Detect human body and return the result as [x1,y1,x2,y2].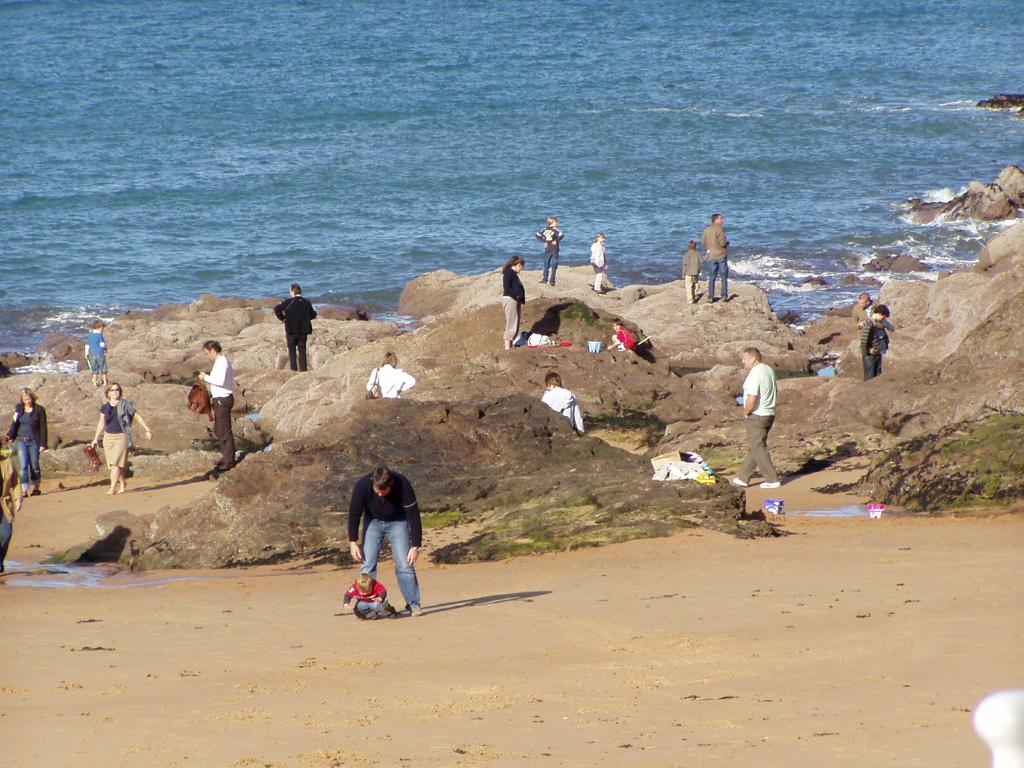
[362,346,413,399].
